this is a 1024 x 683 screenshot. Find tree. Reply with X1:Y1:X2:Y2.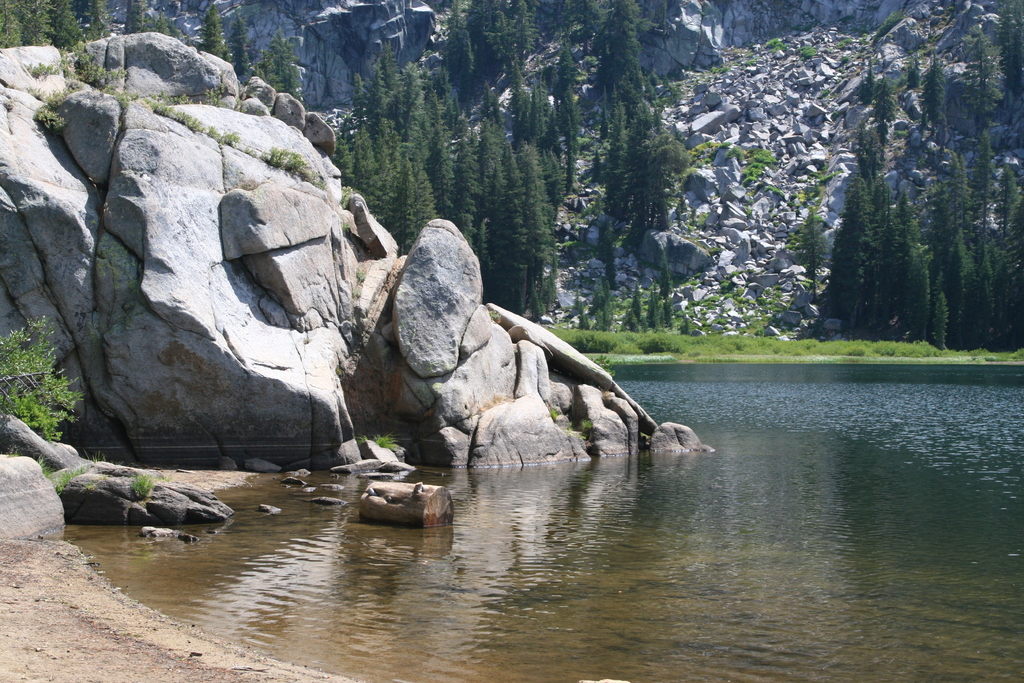
920:53:945:152.
